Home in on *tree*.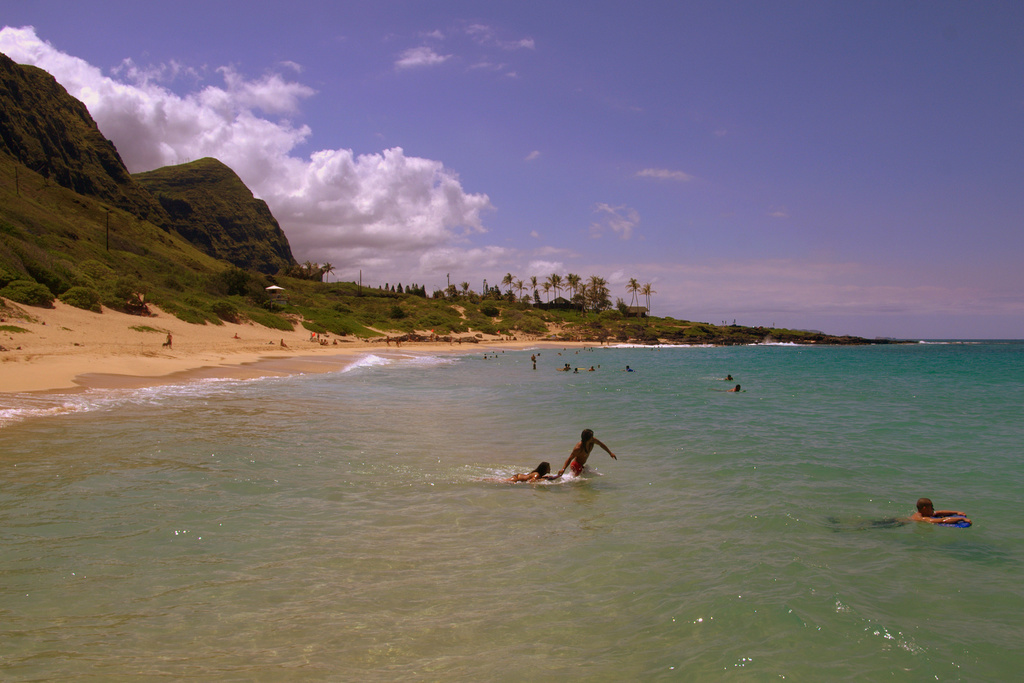
Homed in at box=[397, 281, 407, 293].
